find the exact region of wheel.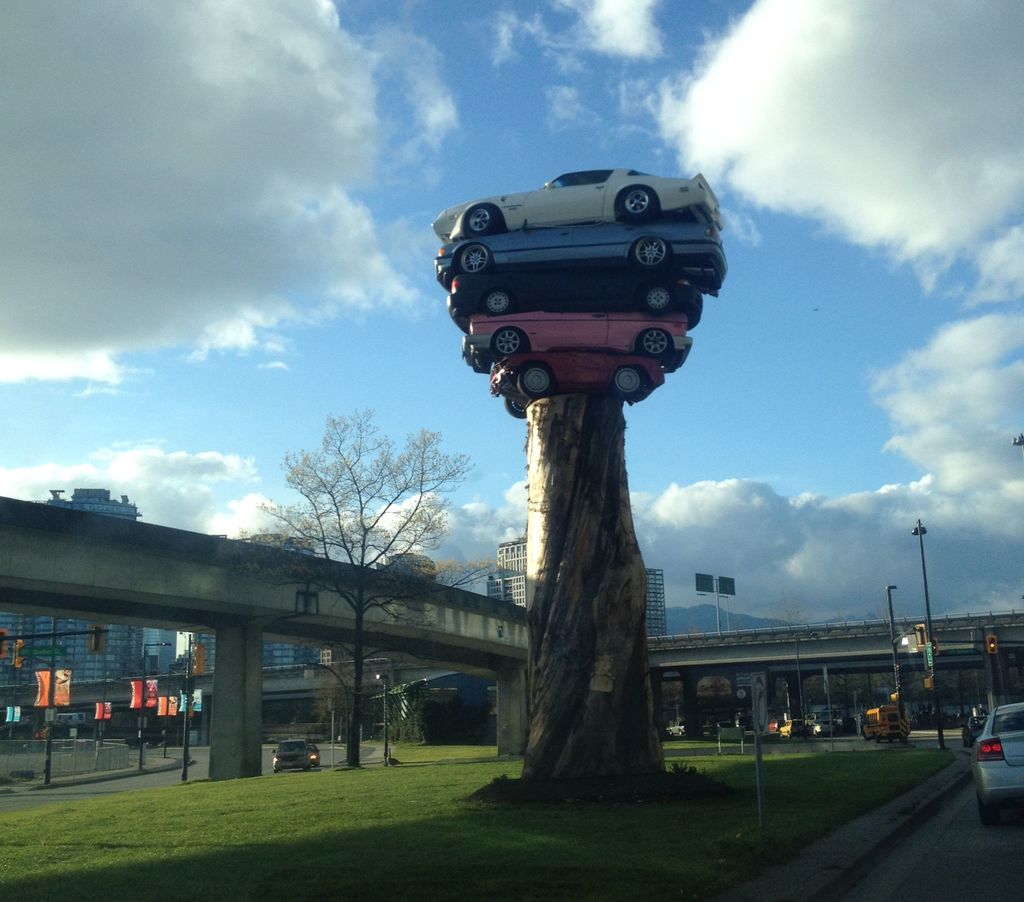
Exact region: 631/236/666/270.
